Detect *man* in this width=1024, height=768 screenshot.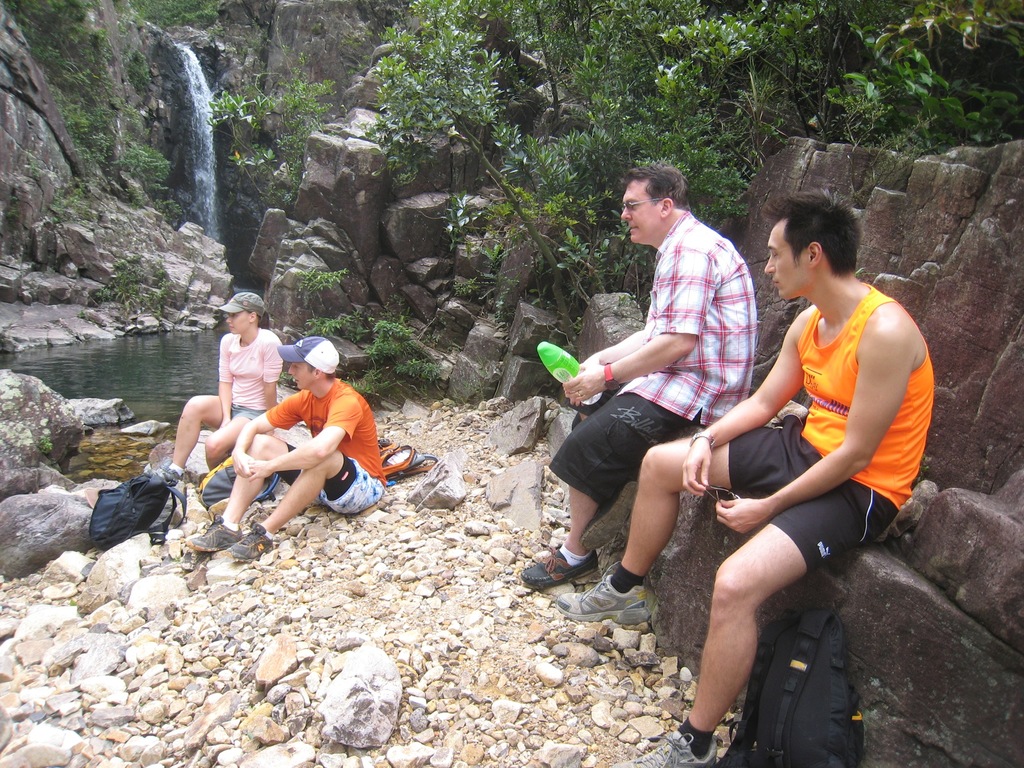
Detection: rect(212, 332, 381, 550).
